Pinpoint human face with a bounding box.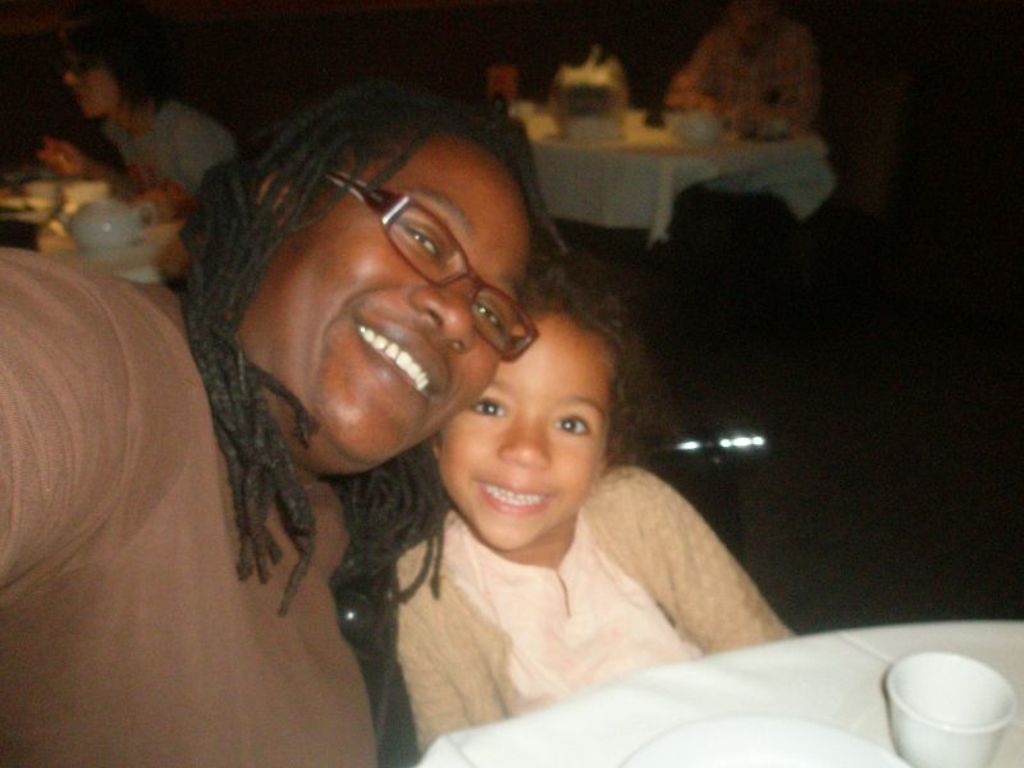
pyautogui.locateOnScreen(261, 146, 536, 479).
